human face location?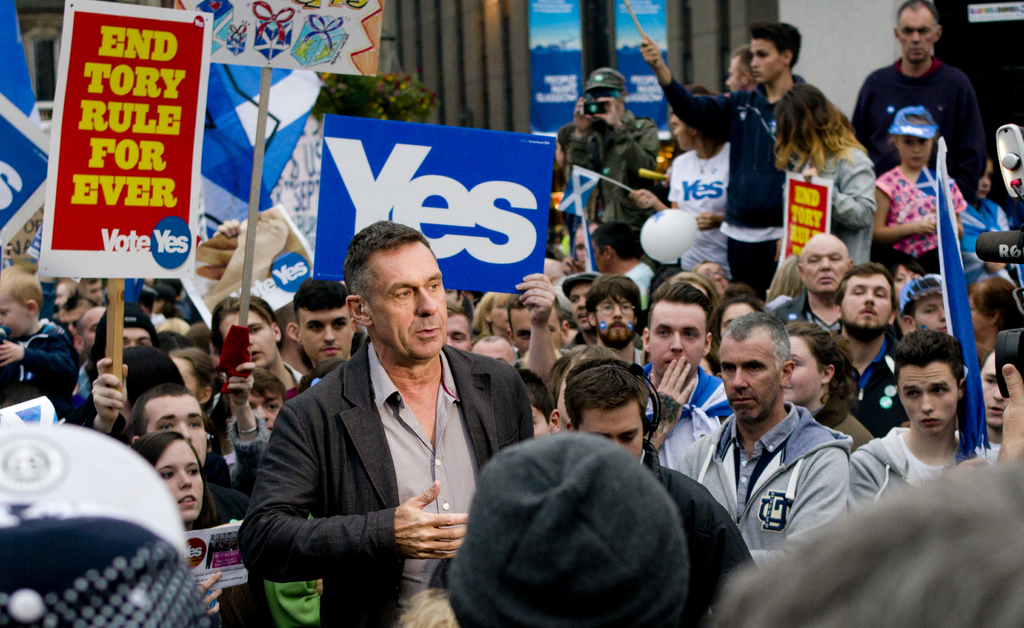
845,272,895,326
